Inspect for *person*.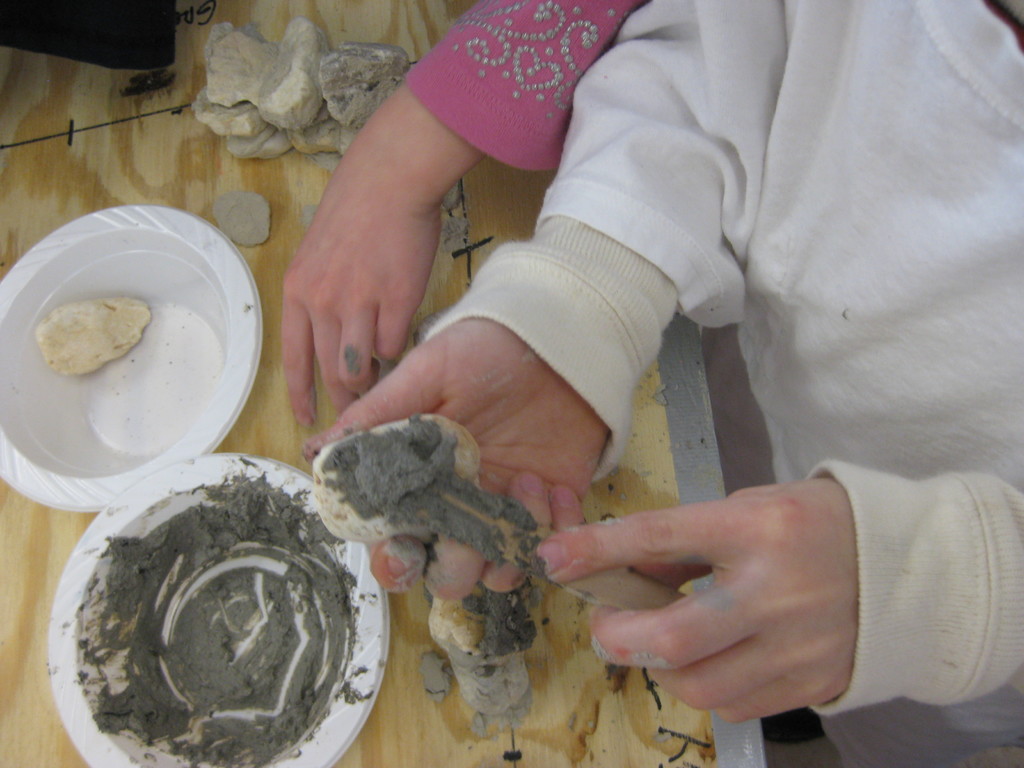
Inspection: bbox(281, 0, 648, 428).
